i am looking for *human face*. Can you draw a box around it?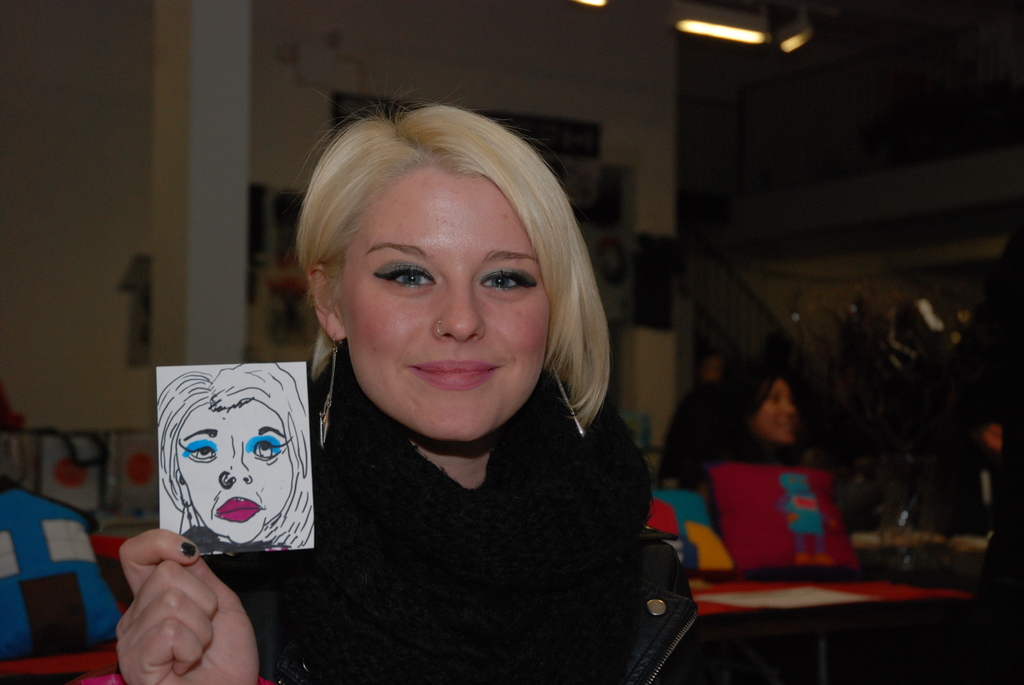
Sure, the bounding box is rect(340, 167, 550, 439).
